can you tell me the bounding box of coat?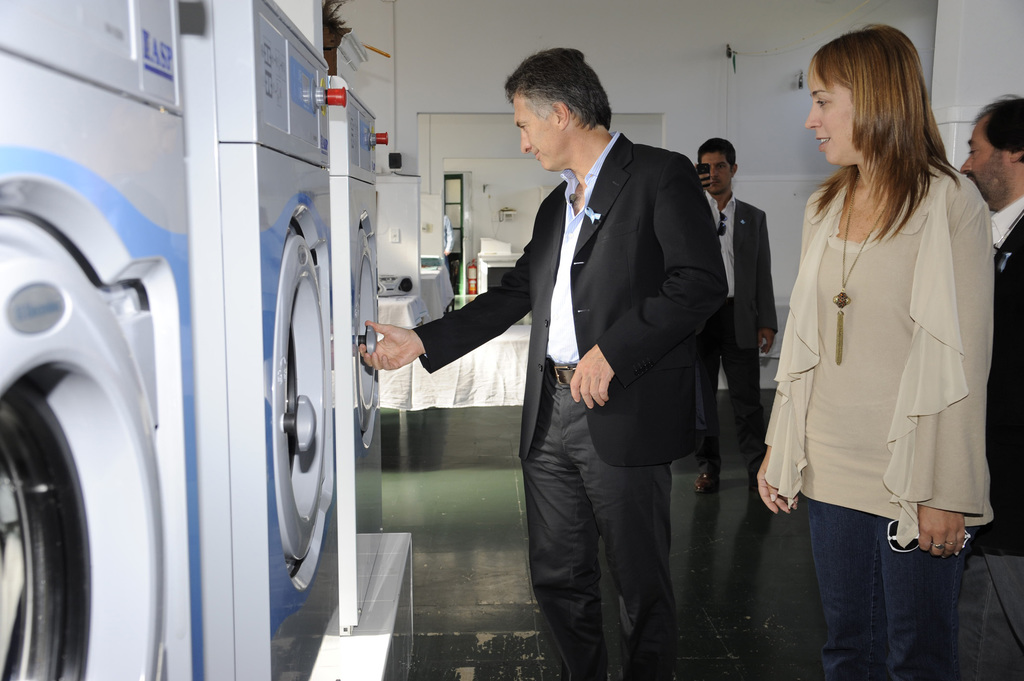
bbox=[405, 123, 719, 470].
